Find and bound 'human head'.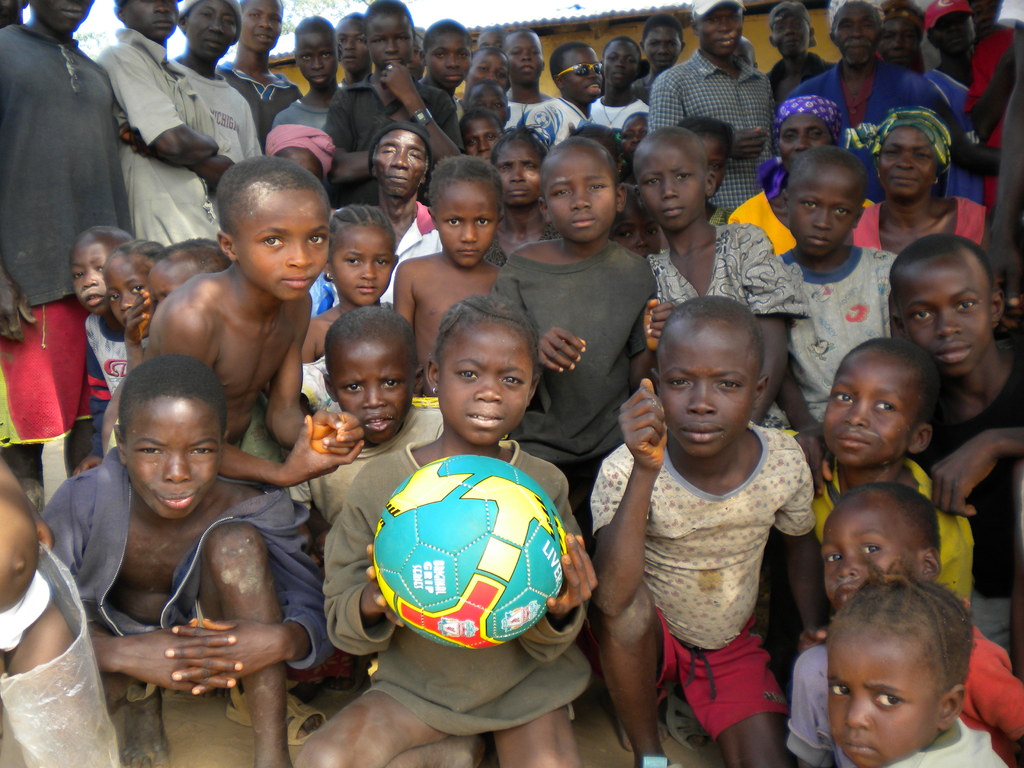
Bound: left=924, top=0, right=982, bottom=65.
